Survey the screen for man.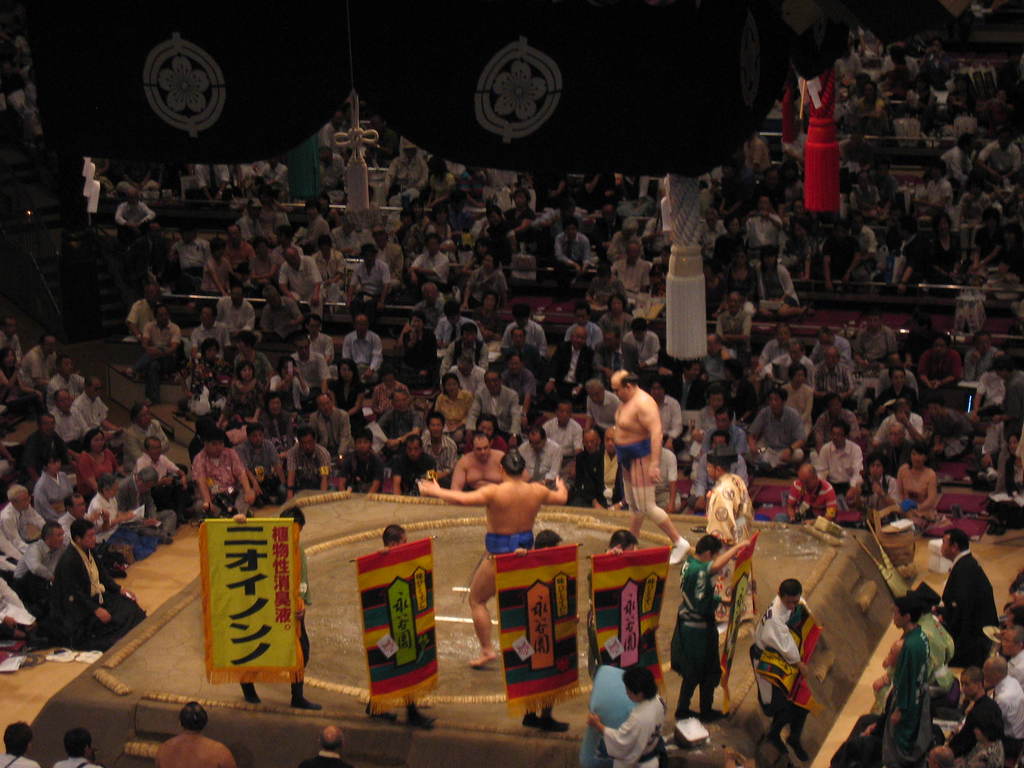
Survey found: <region>158, 704, 239, 767</region>.
